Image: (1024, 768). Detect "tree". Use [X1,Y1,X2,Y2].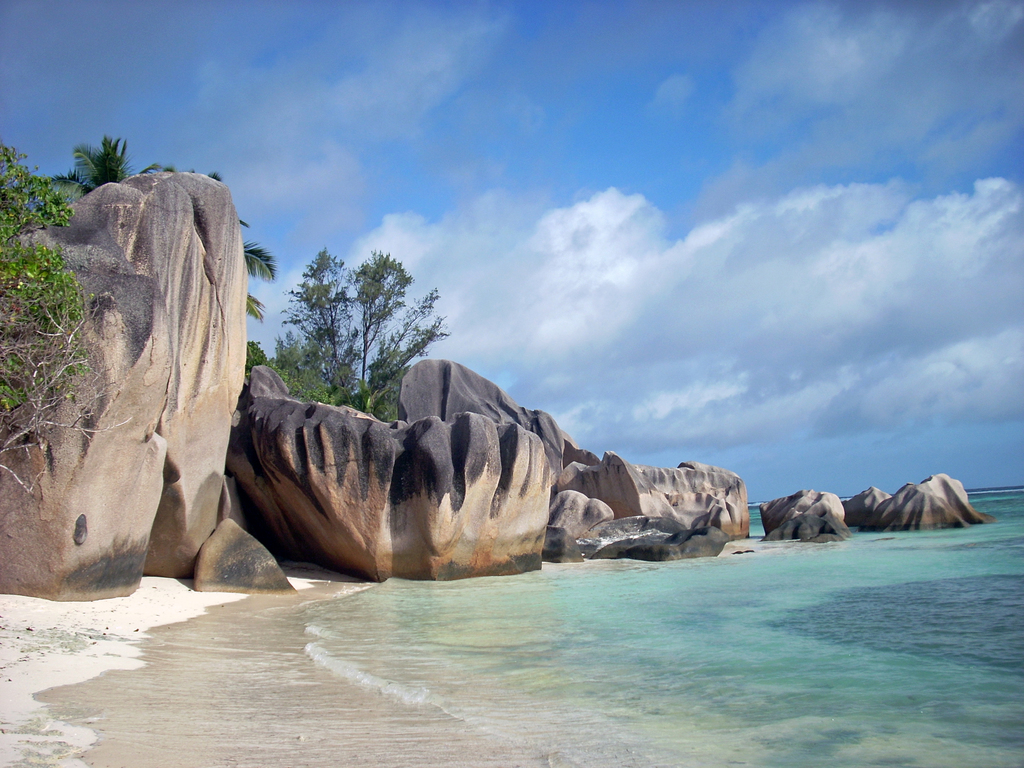
[0,127,144,451].
